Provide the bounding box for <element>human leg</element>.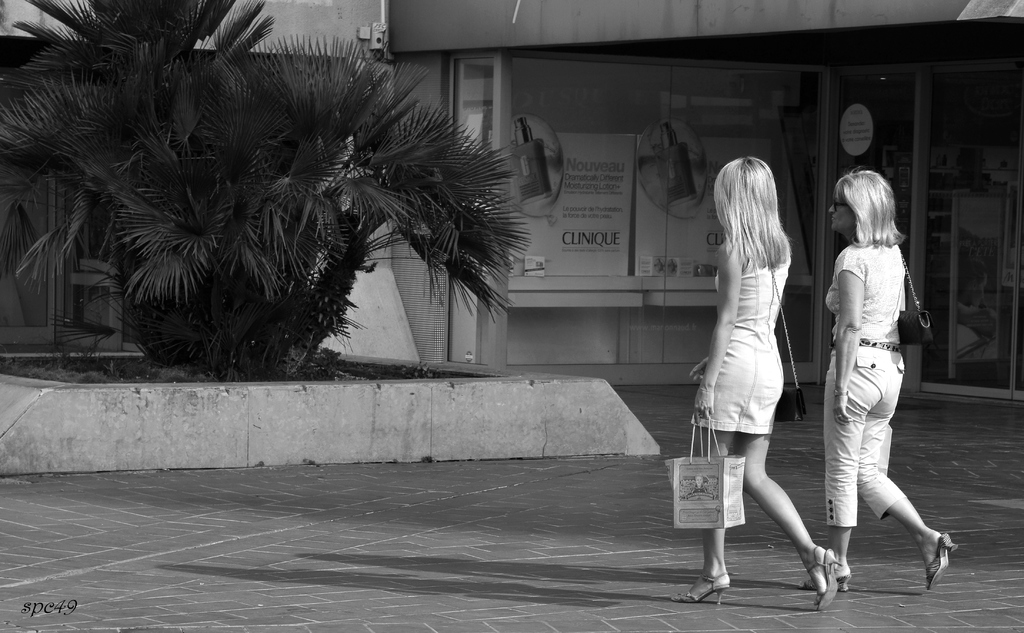
(left=742, top=355, right=840, bottom=610).
